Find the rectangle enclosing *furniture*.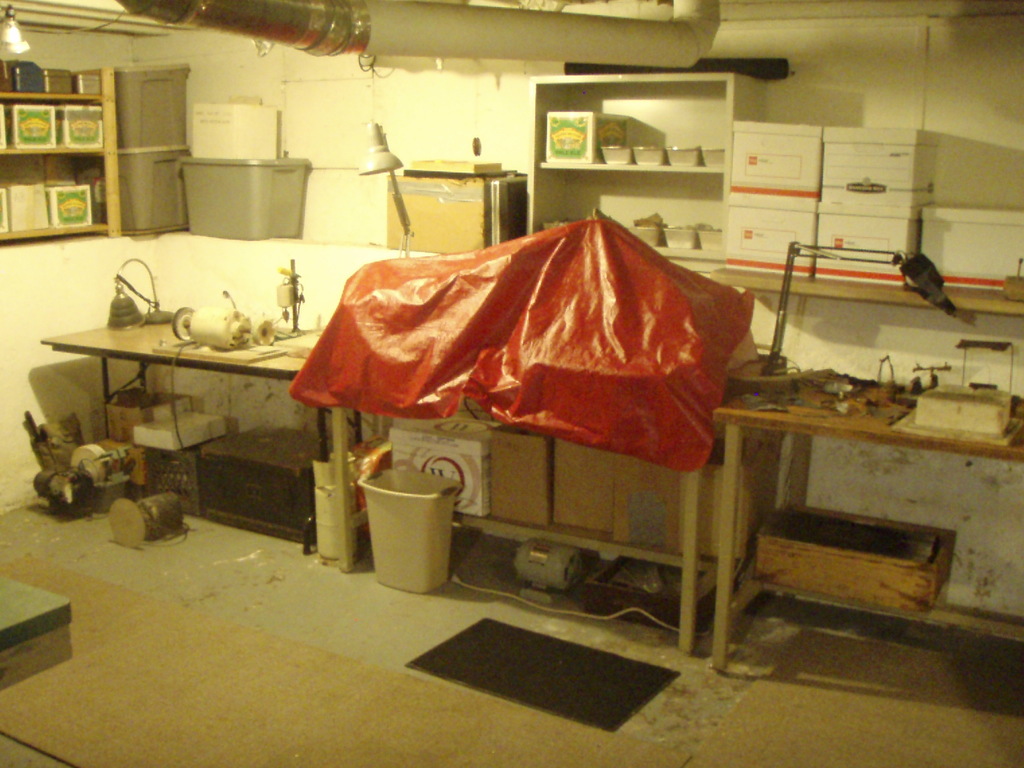
crop(713, 376, 1023, 680).
